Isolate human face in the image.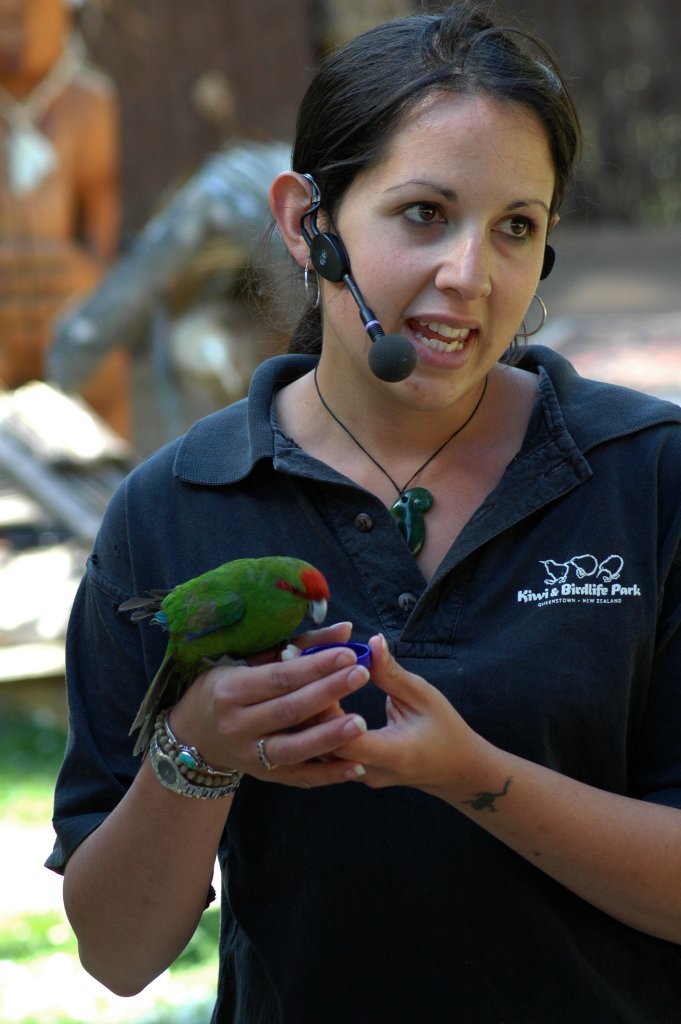
Isolated region: (x1=322, y1=98, x2=553, y2=409).
